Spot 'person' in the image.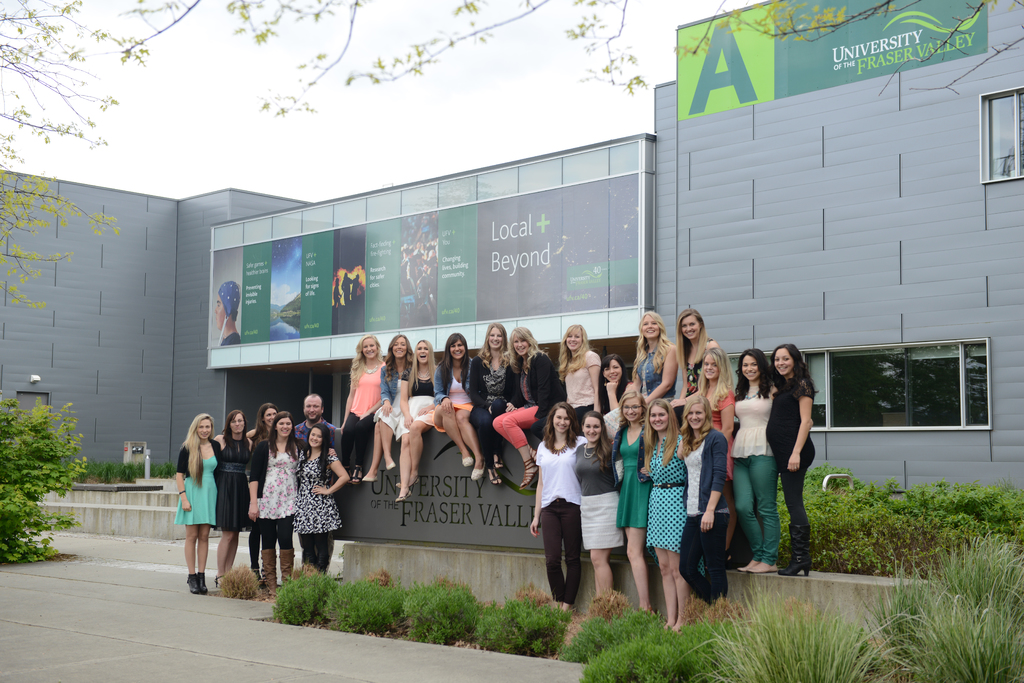
'person' found at rect(335, 333, 388, 487).
